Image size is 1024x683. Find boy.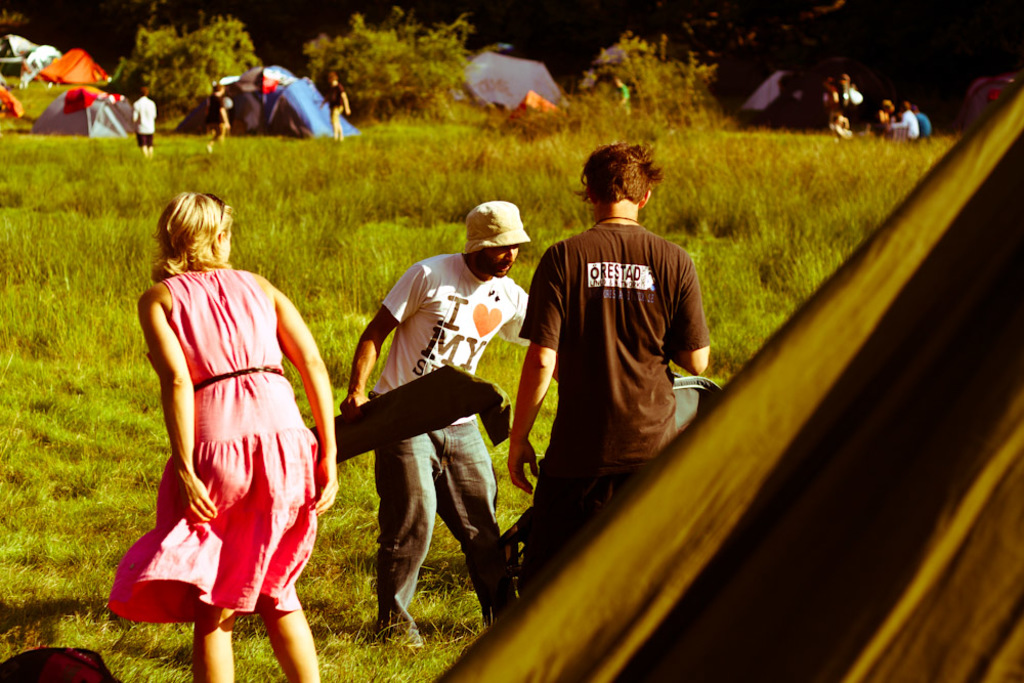
select_region(129, 82, 160, 158).
